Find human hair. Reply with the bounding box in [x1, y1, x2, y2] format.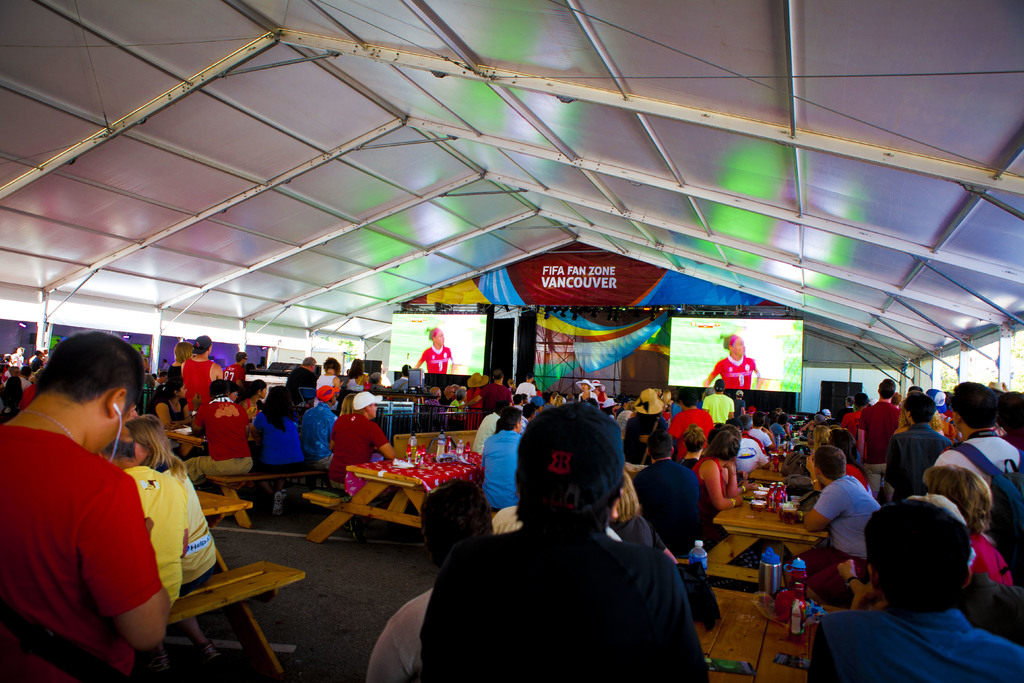
[173, 342, 194, 364].
